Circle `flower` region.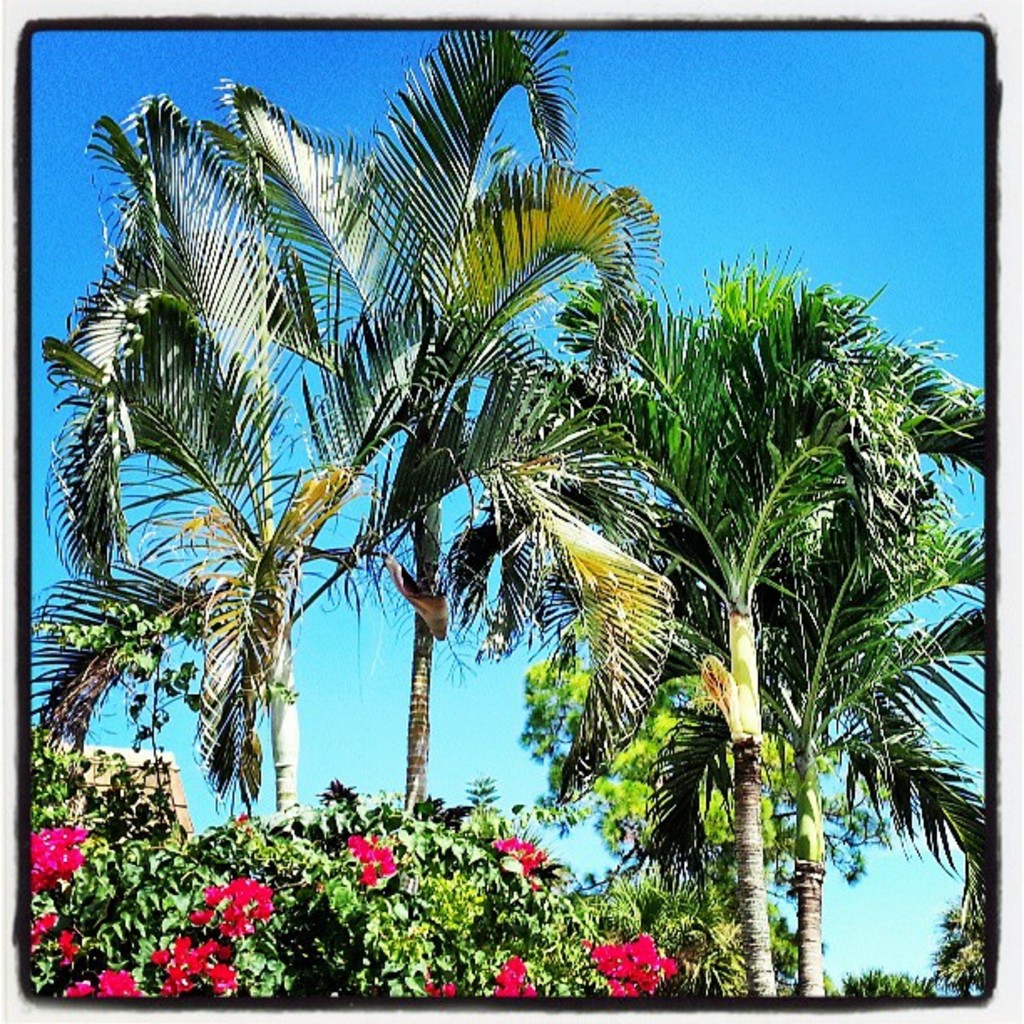
Region: x1=587 y1=945 x2=631 y2=982.
